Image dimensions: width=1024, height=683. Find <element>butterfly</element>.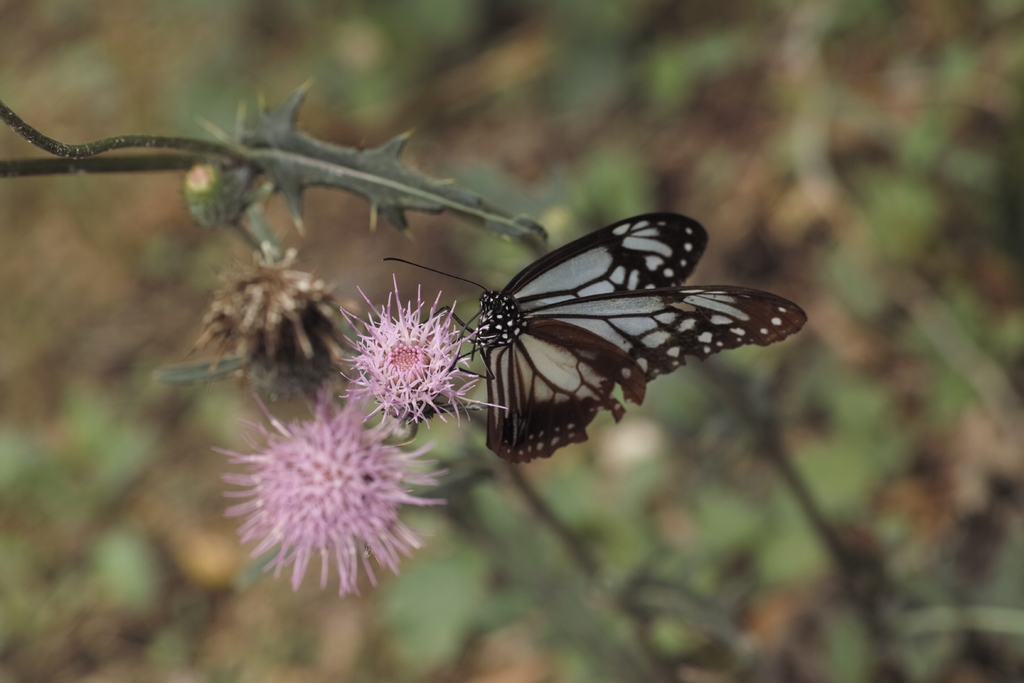
(x1=440, y1=208, x2=779, y2=461).
